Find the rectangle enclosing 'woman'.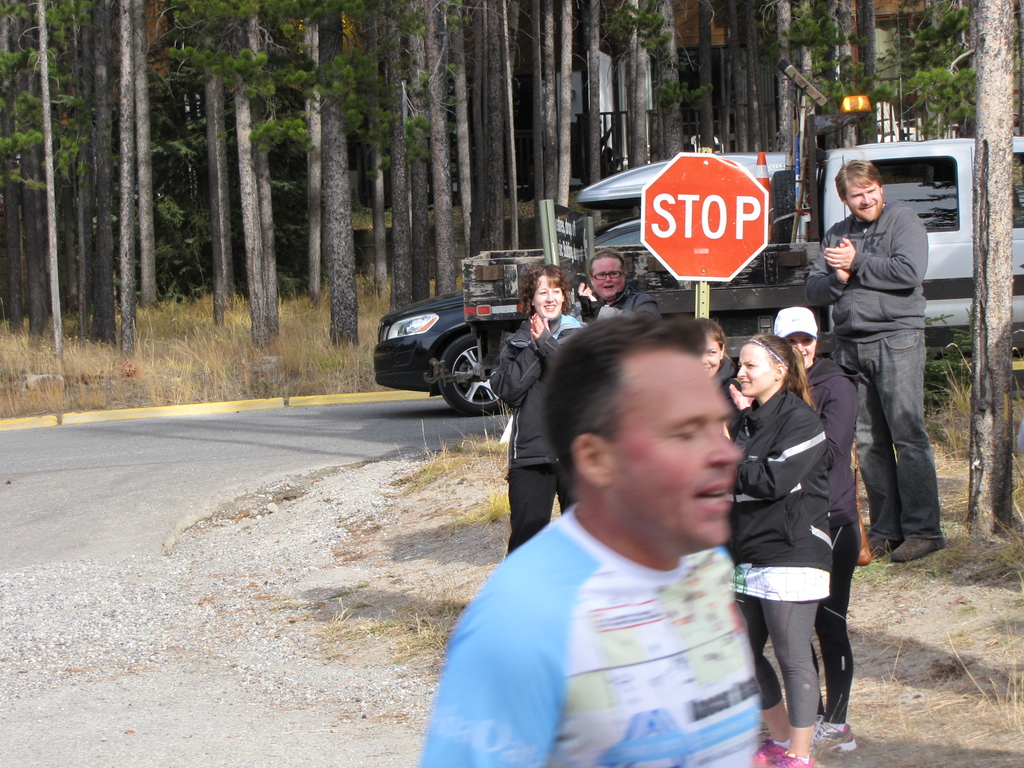
x1=488 y1=262 x2=598 y2=557.
